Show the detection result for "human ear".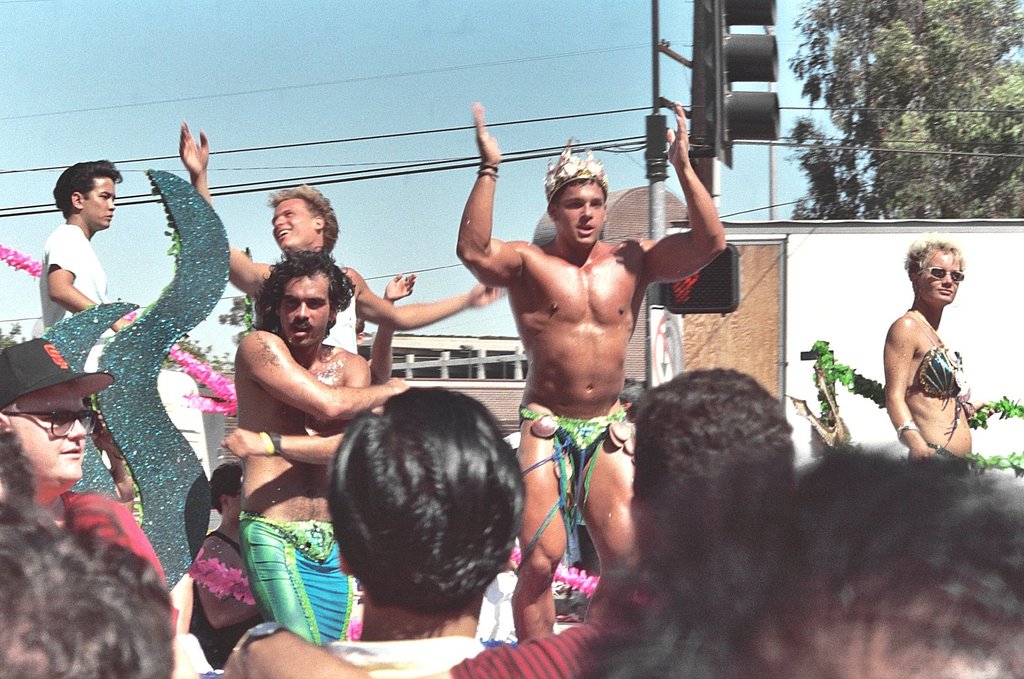
bbox=(330, 304, 337, 317).
